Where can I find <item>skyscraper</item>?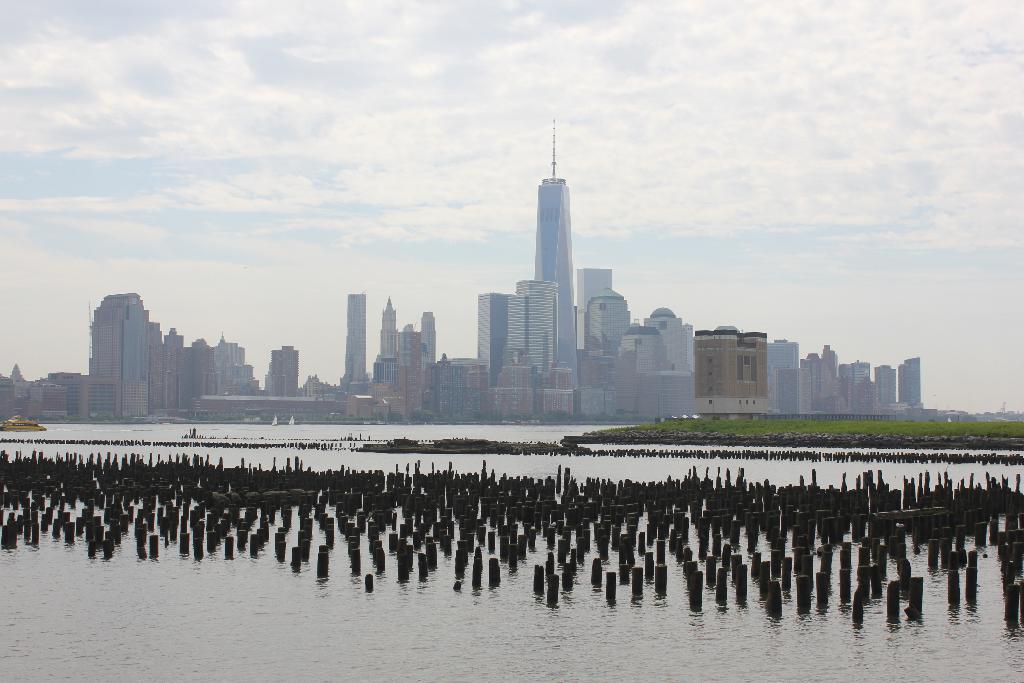
You can find it at (left=266, top=340, right=299, bottom=394).
